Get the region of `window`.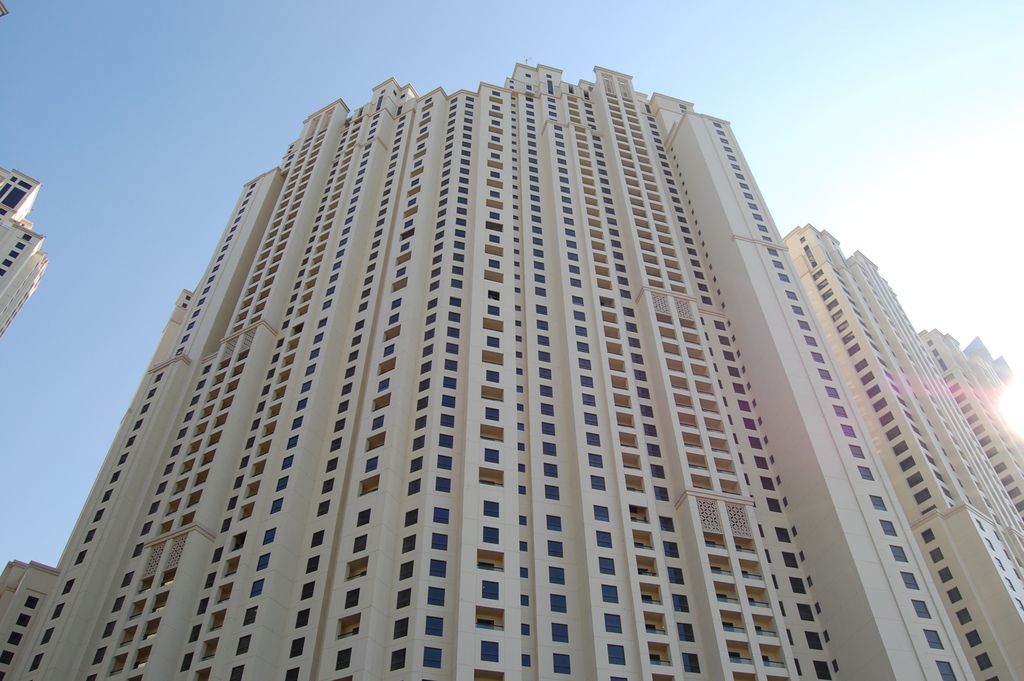
left=577, top=340, right=591, bottom=355.
